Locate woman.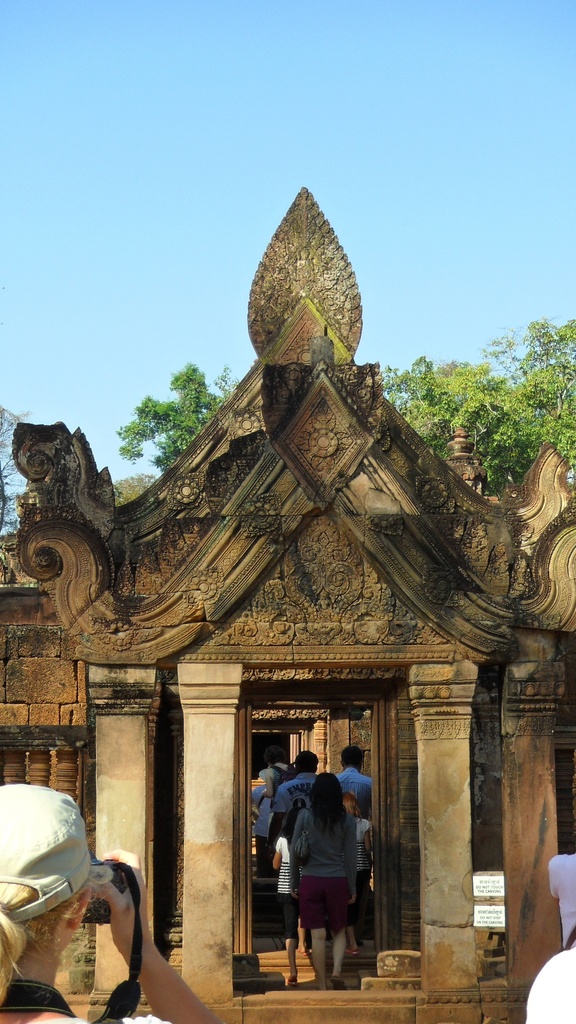
Bounding box: pyautogui.locateOnScreen(291, 774, 356, 989).
